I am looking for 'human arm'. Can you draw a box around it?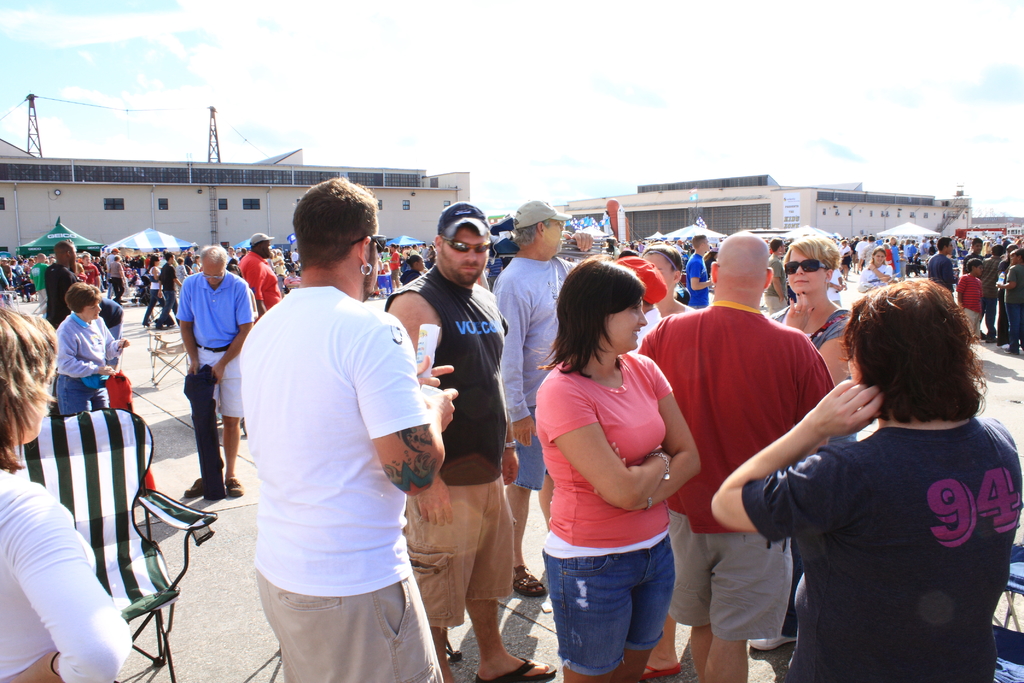
Sure, the bounding box is [x1=709, y1=377, x2=884, y2=545].
